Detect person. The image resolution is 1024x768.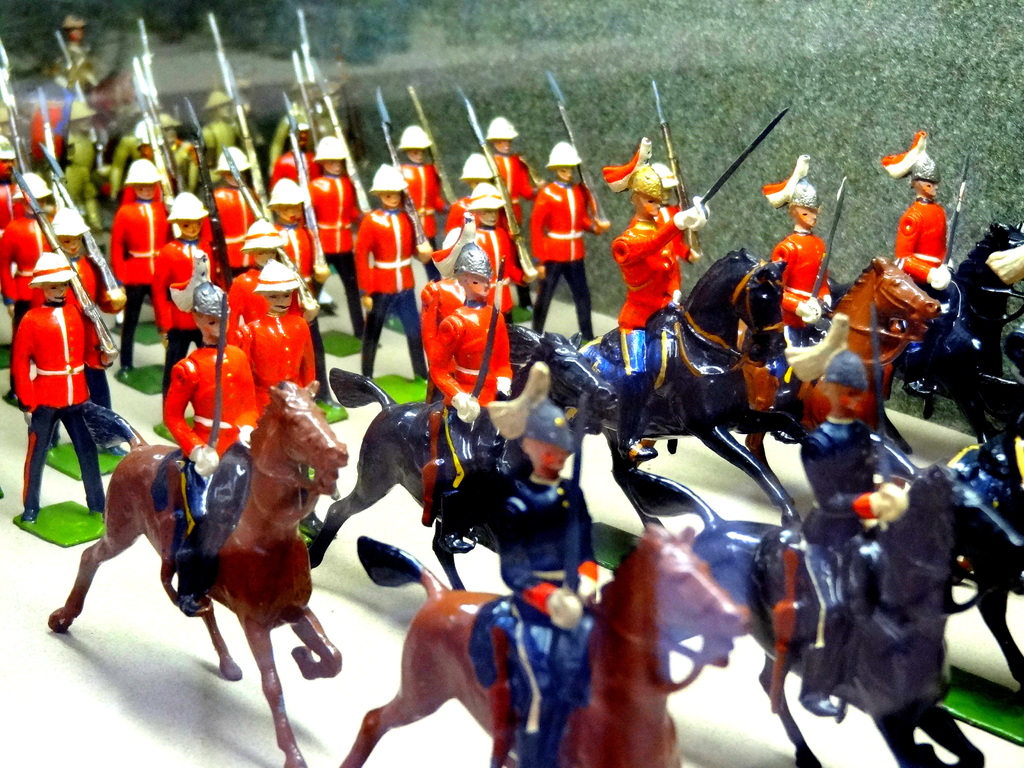
detection(269, 114, 316, 193).
